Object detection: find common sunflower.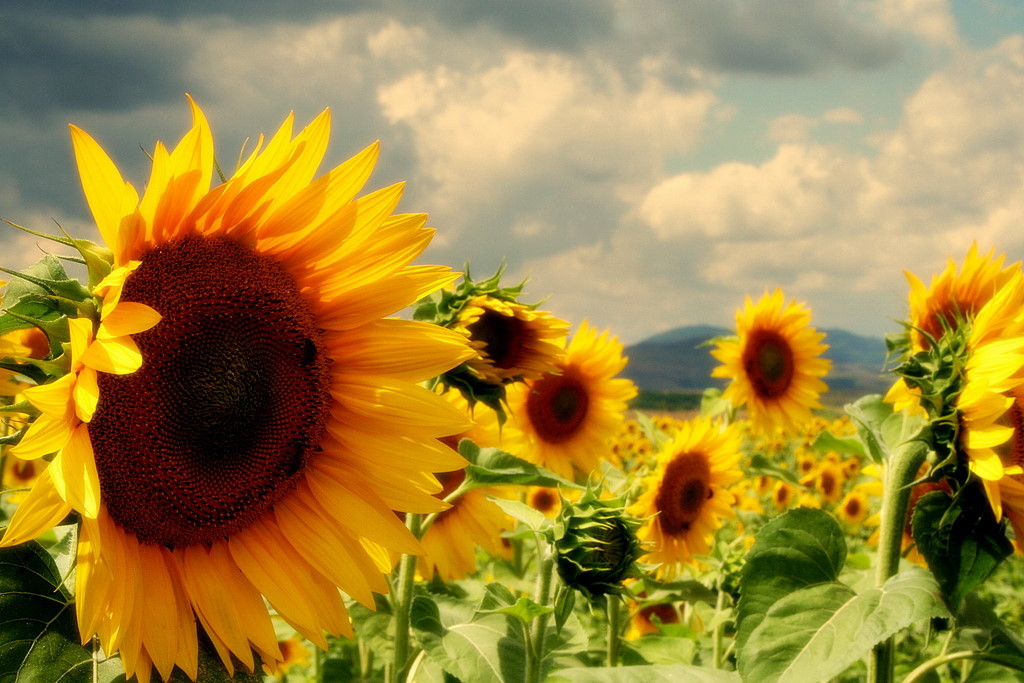
rect(634, 423, 745, 569).
